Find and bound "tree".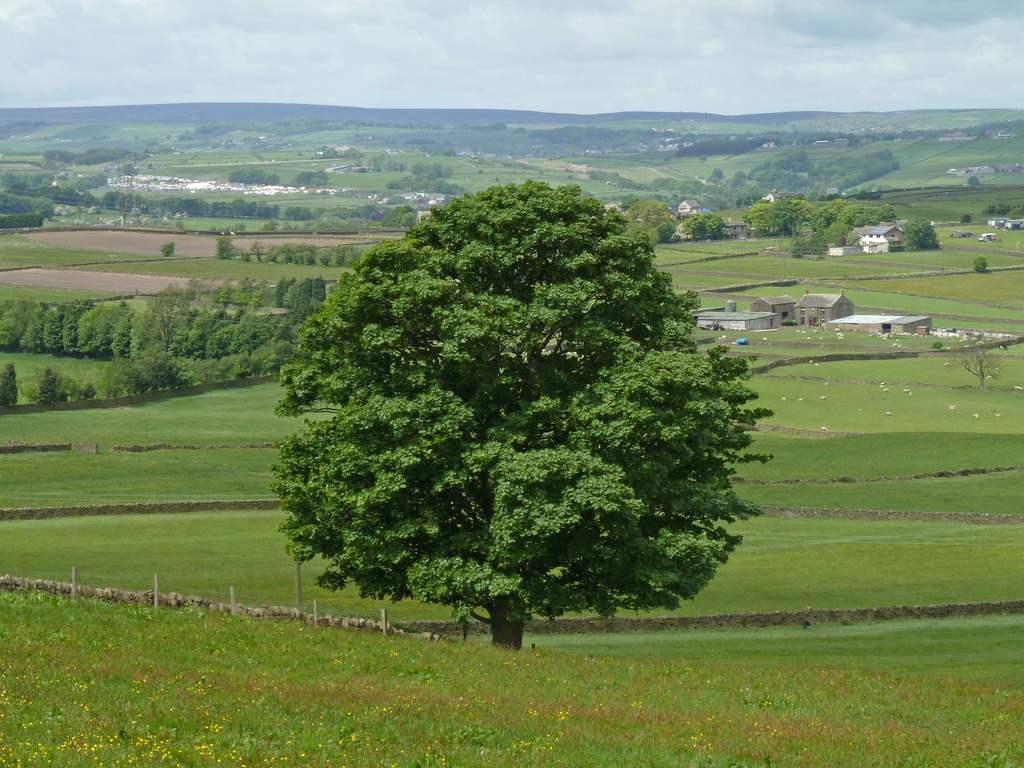
Bound: [left=249, top=237, right=265, bottom=260].
